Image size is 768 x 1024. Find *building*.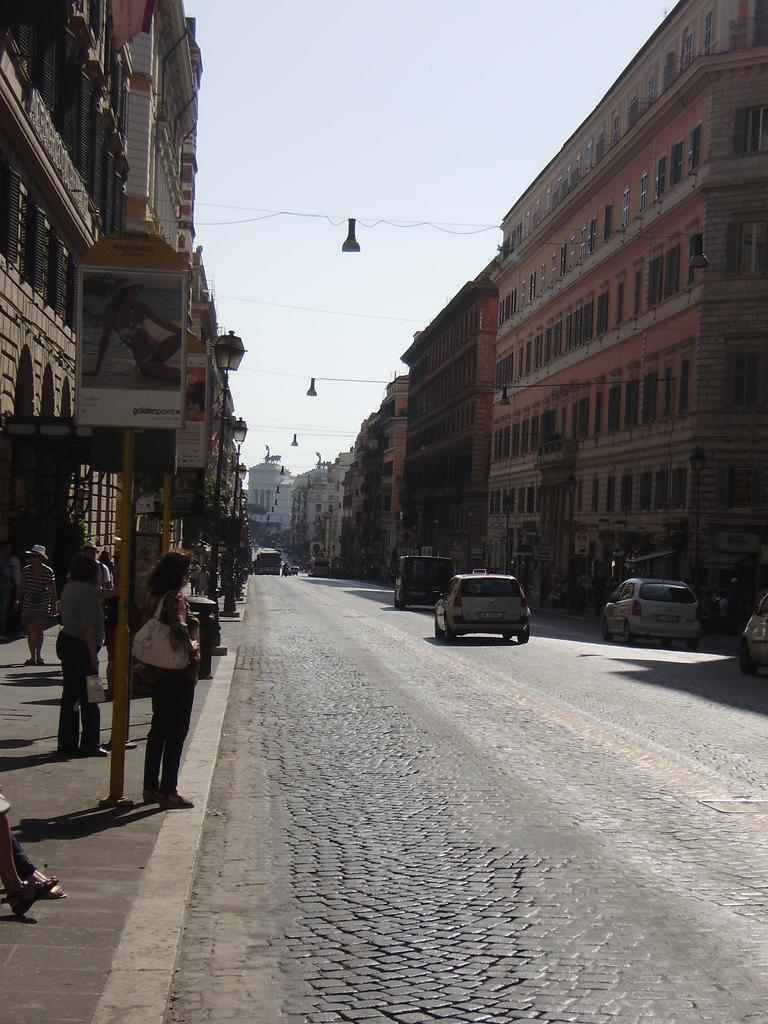
bbox(294, 0, 767, 628).
